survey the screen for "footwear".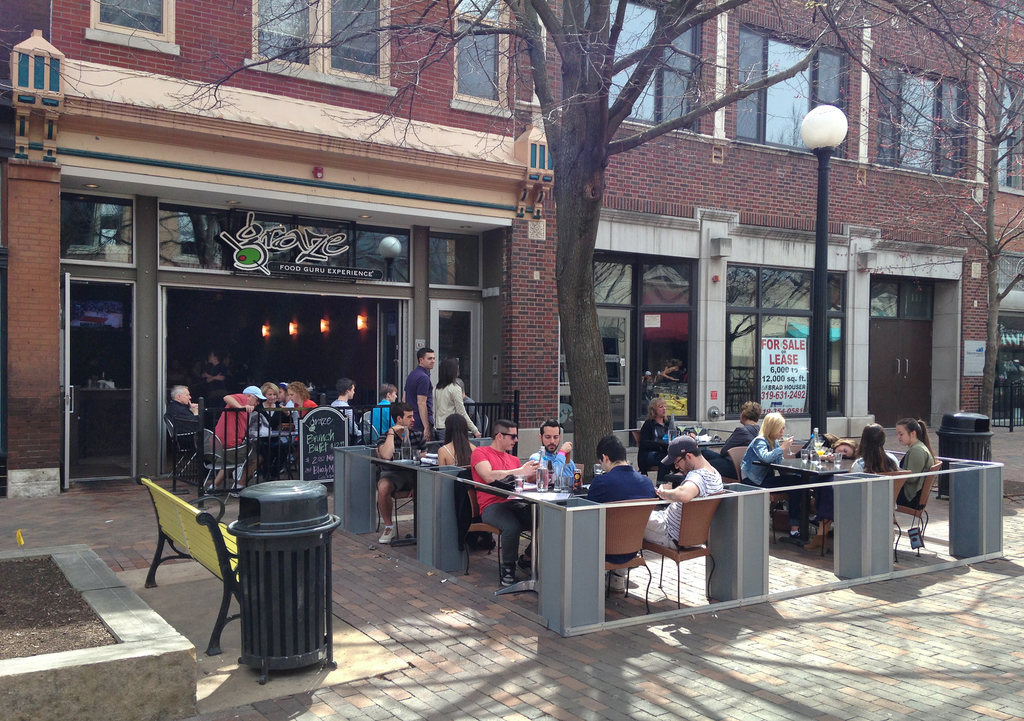
Survey found: Rect(512, 556, 534, 579).
